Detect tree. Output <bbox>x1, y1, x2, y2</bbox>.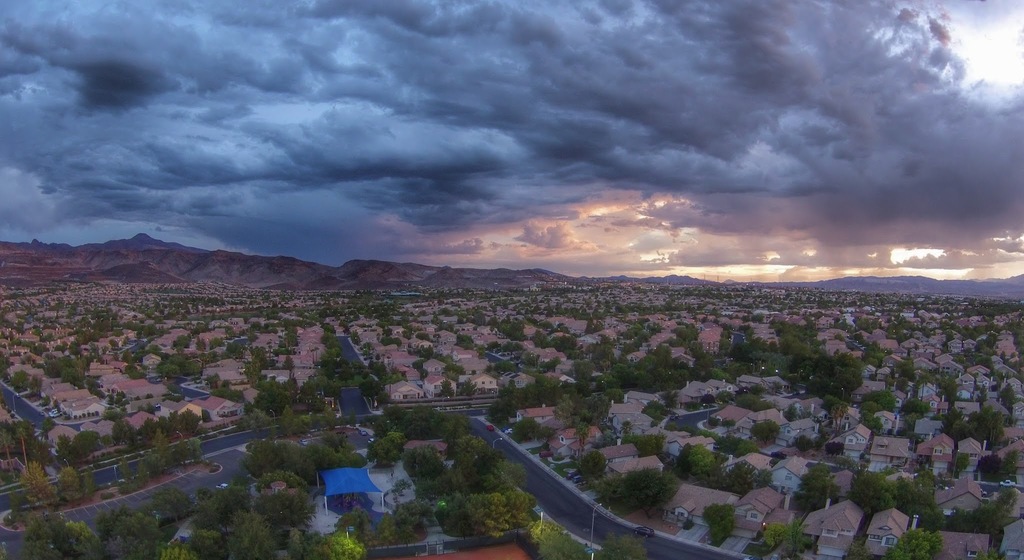
<bbox>0, 353, 12, 373</bbox>.
